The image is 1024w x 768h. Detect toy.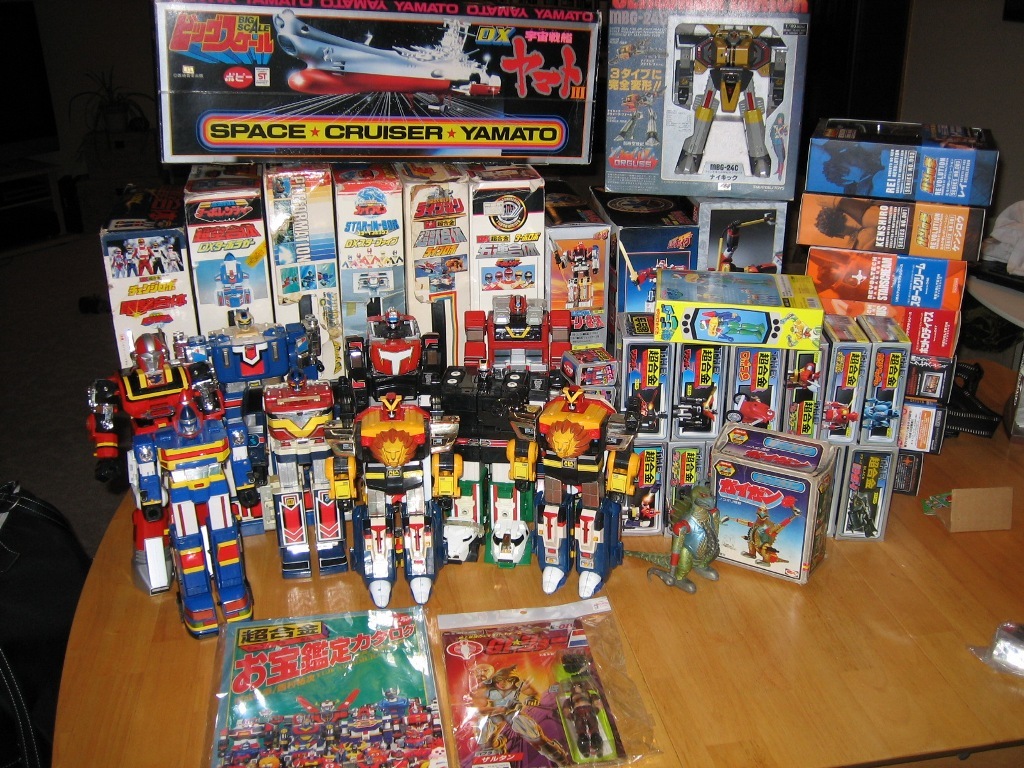
Detection: <box>167,496,227,639</box>.
